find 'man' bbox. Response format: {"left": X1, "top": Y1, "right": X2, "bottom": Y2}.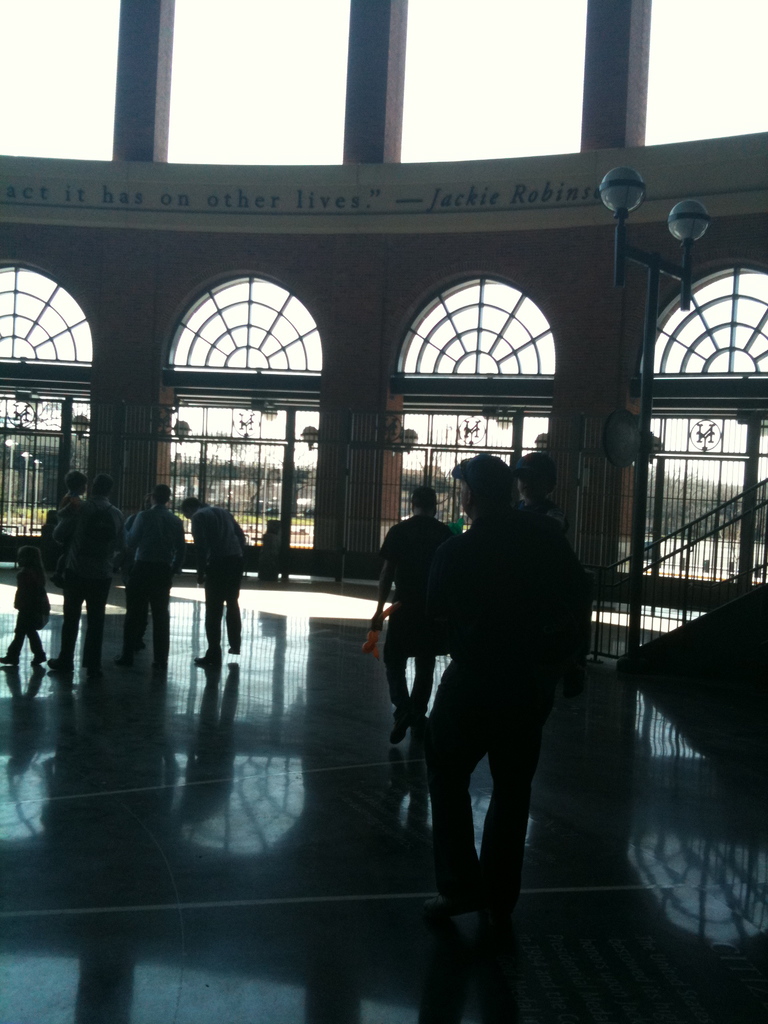
{"left": 49, "top": 493, "right": 108, "bottom": 675}.
